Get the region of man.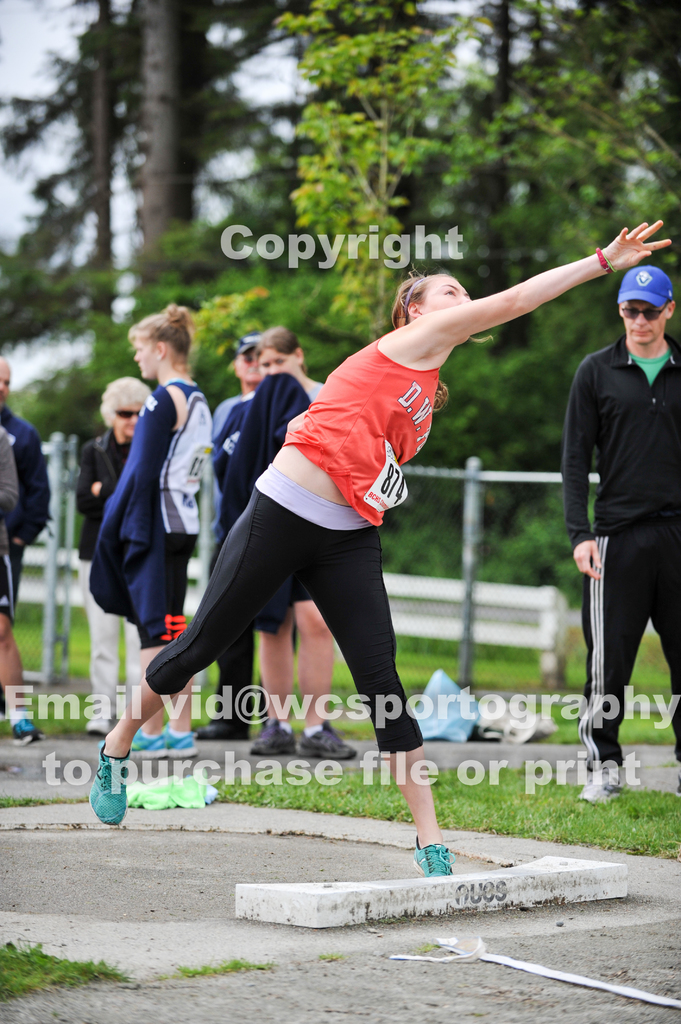
(559, 250, 673, 804).
